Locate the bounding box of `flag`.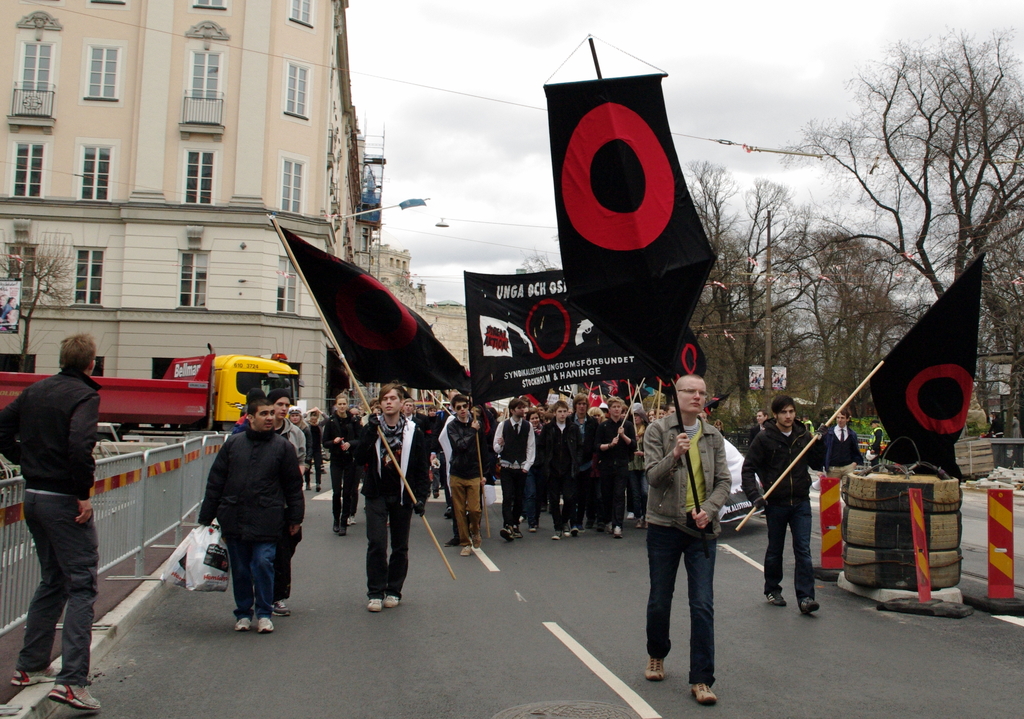
Bounding box: 877/249/988/475.
